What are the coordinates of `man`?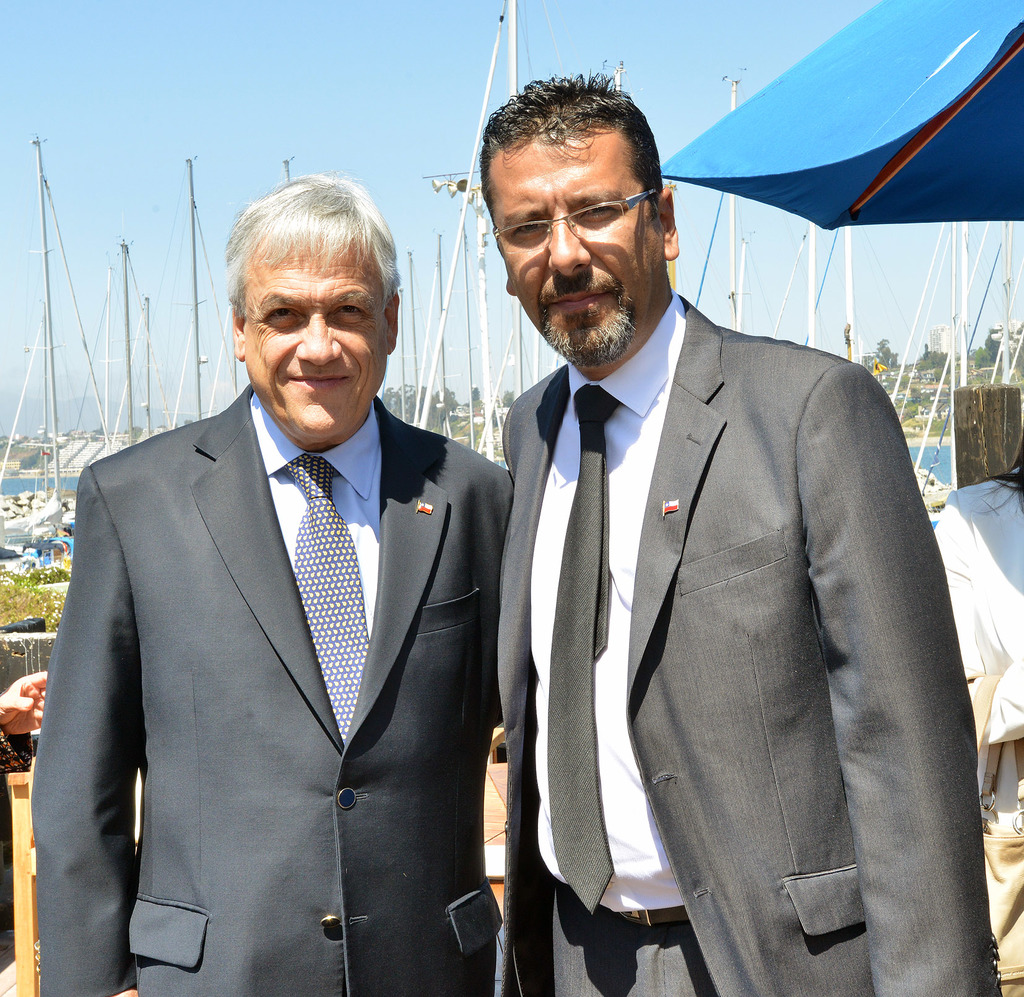
34 173 513 996.
